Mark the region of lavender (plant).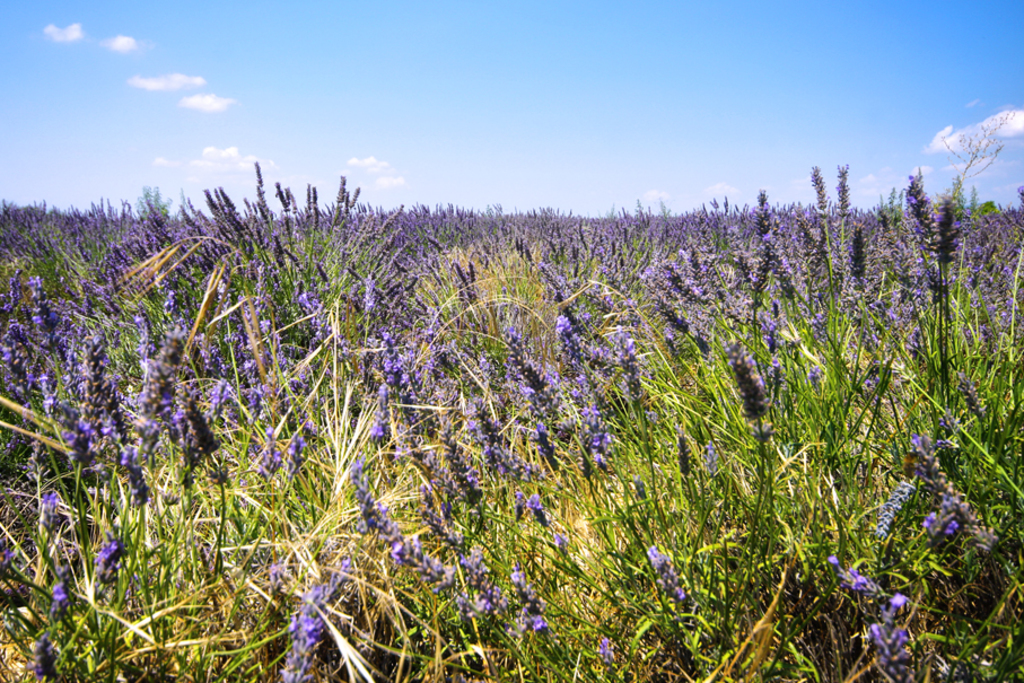
Region: (left=471, top=404, right=507, bottom=445).
